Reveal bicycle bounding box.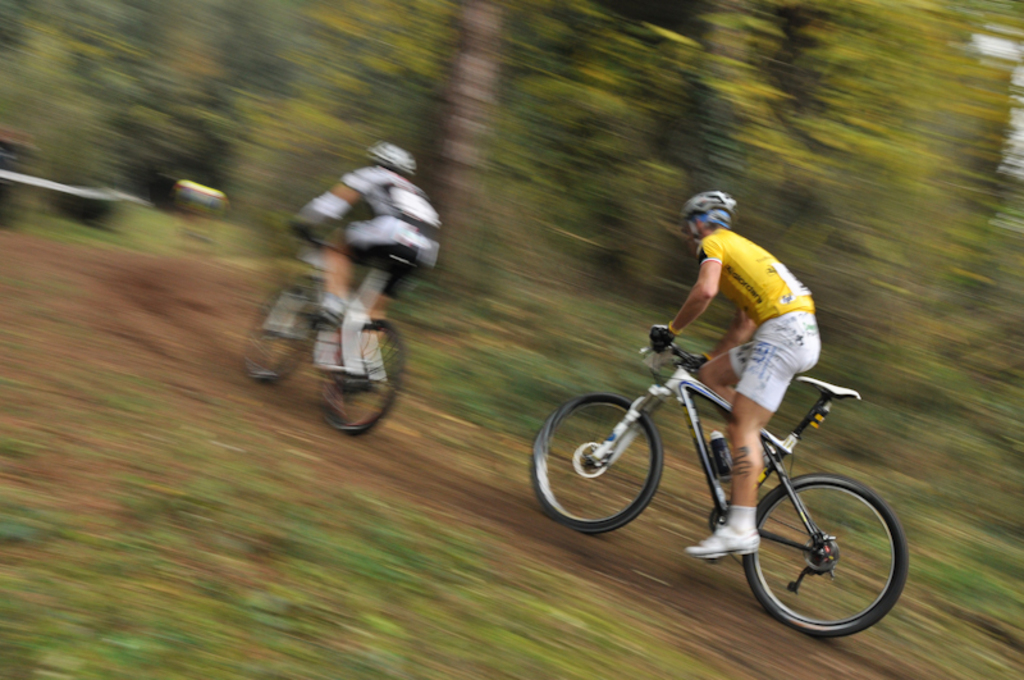
Revealed: pyautogui.locateOnScreen(244, 222, 415, 451).
